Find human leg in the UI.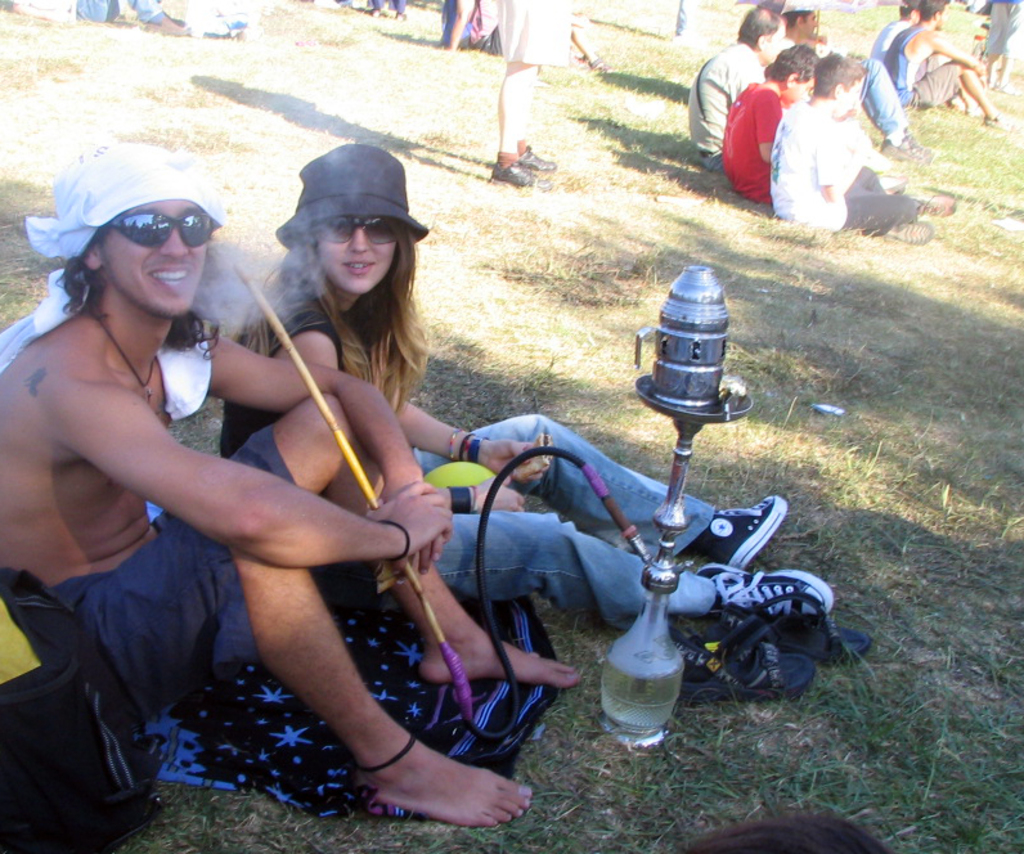
UI element at locate(129, 0, 184, 30).
